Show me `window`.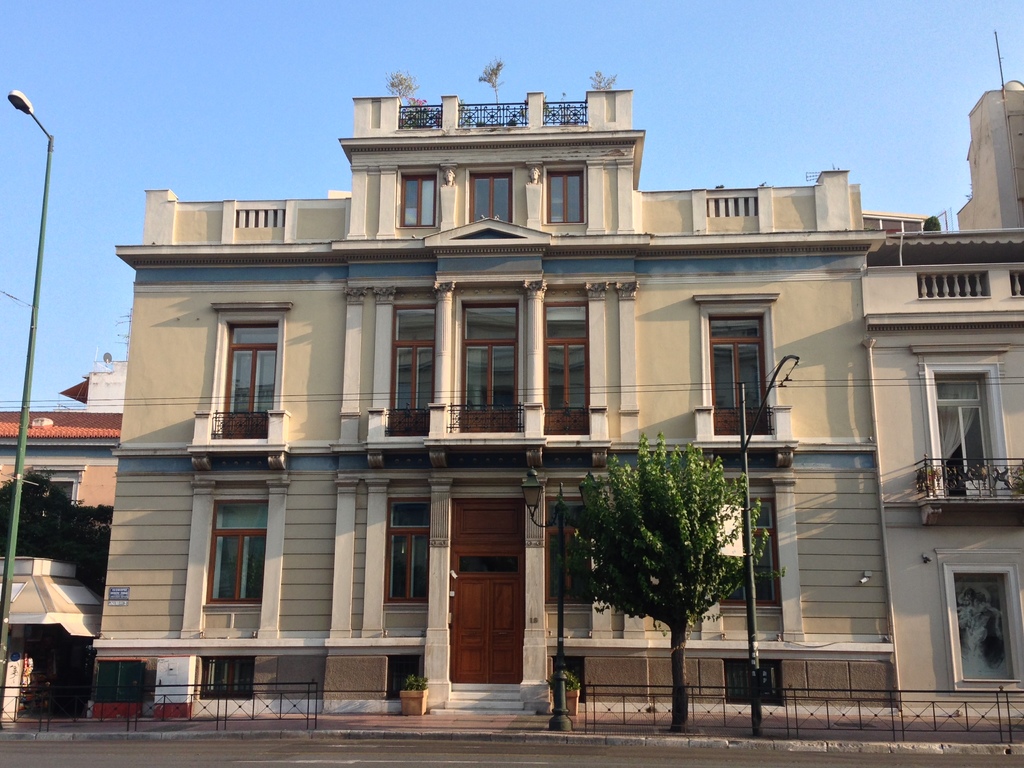
`window` is here: <bbox>545, 498, 596, 609</bbox>.
